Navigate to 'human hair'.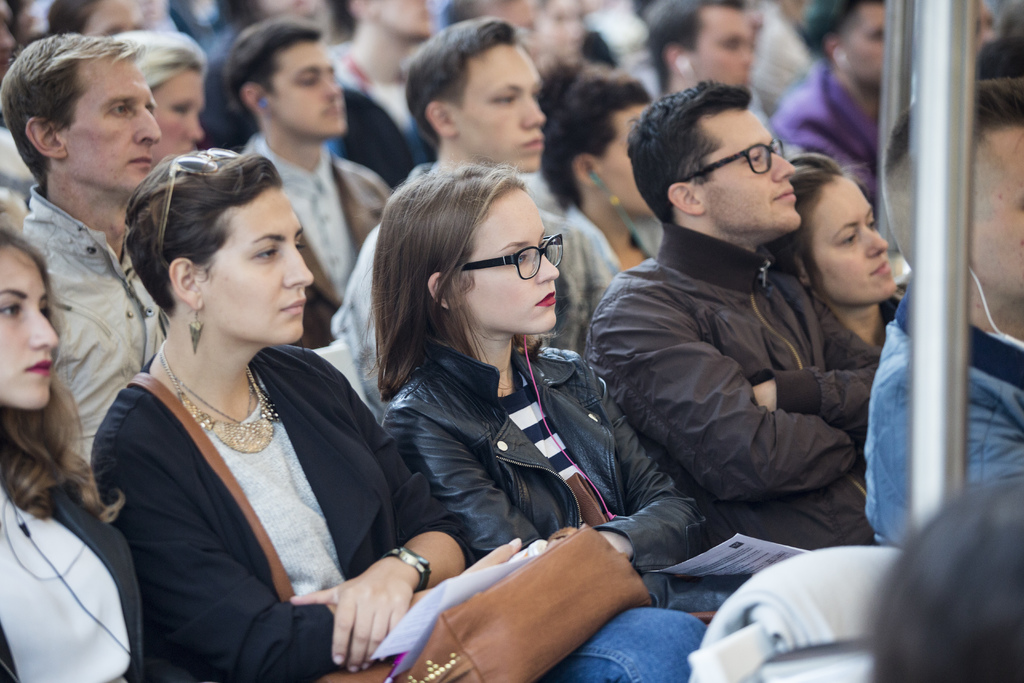
Navigation target: x1=0 y1=220 x2=127 y2=528.
